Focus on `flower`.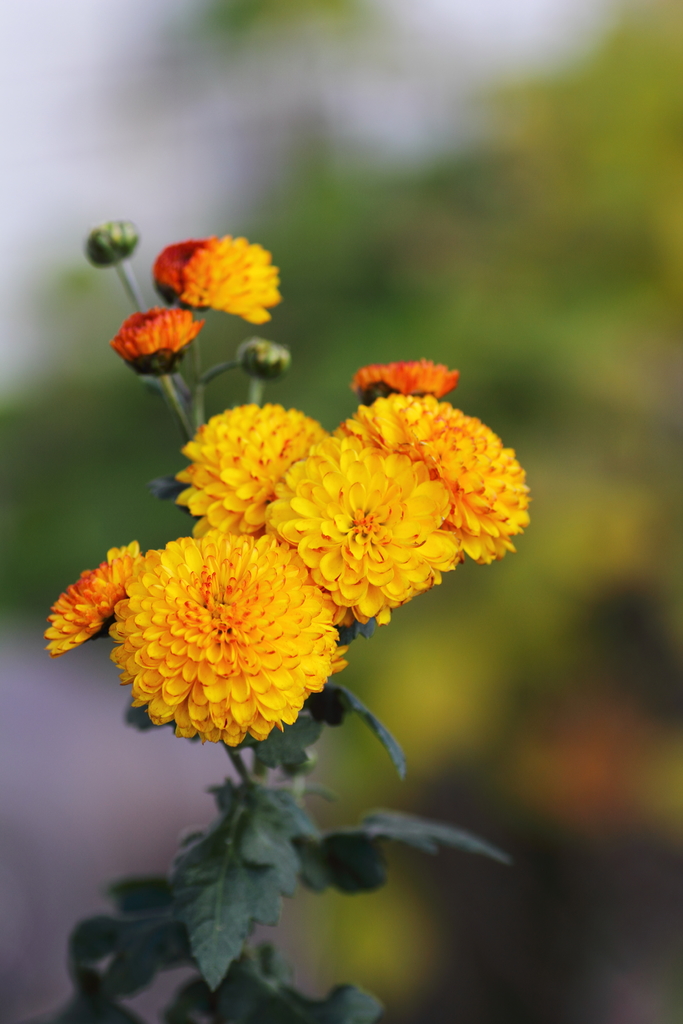
Focused at (322,394,532,569).
